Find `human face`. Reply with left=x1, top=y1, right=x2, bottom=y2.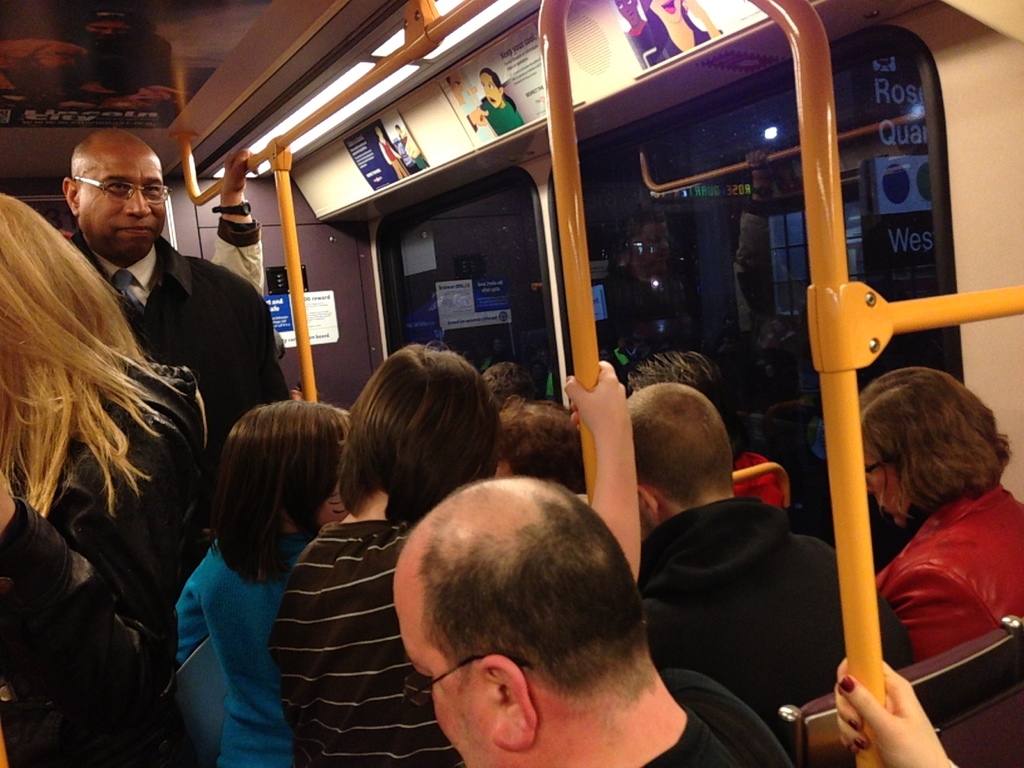
left=392, top=602, right=492, bottom=767.
